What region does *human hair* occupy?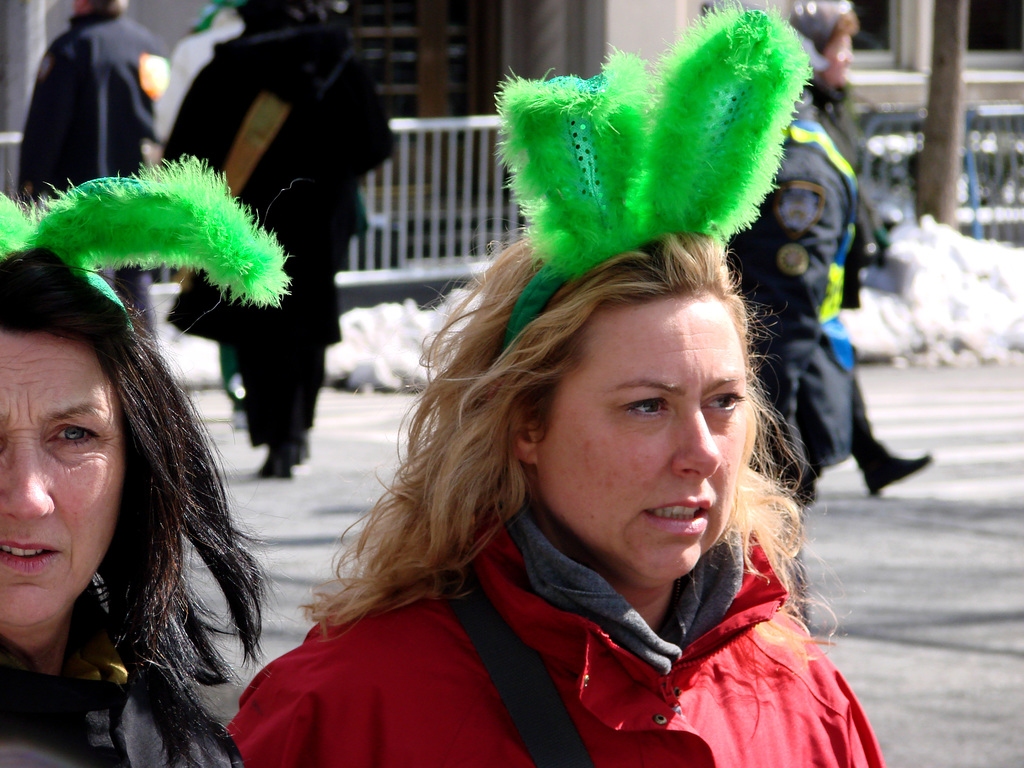
[0, 193, 266, 735].
